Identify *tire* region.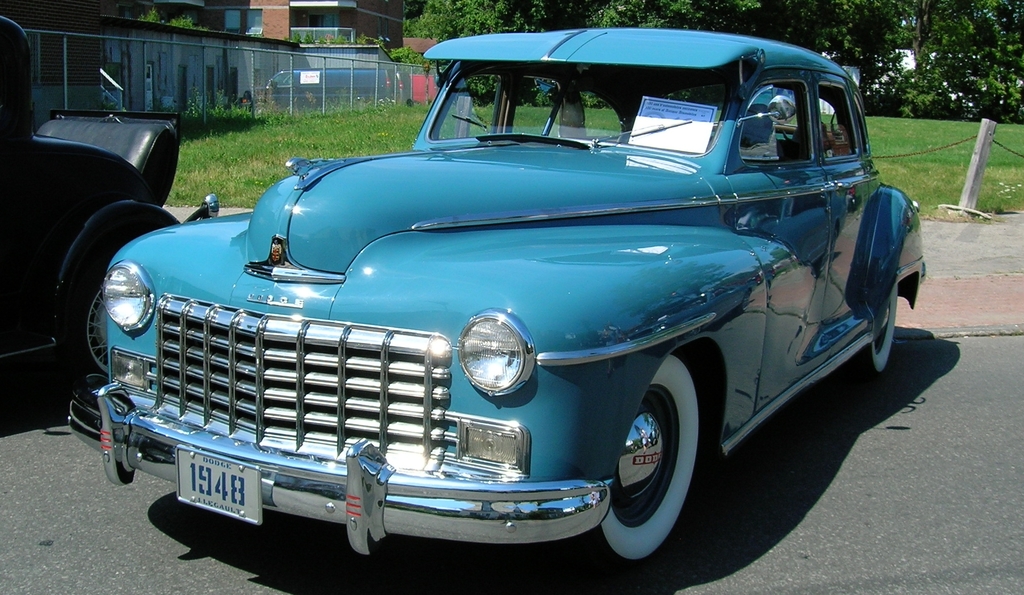
Region: (834, 275, 909, 382).
